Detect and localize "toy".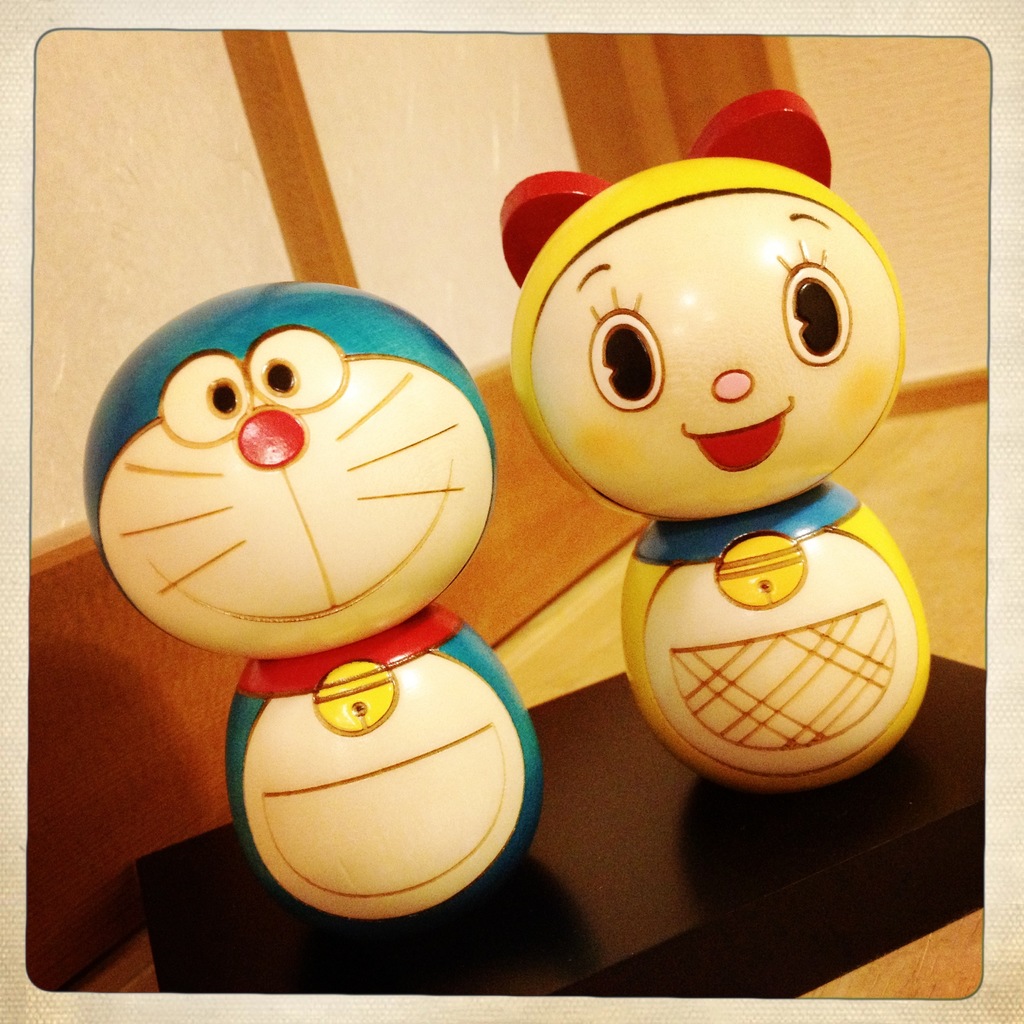
Localized at rect(483, 154, 976, 826).
